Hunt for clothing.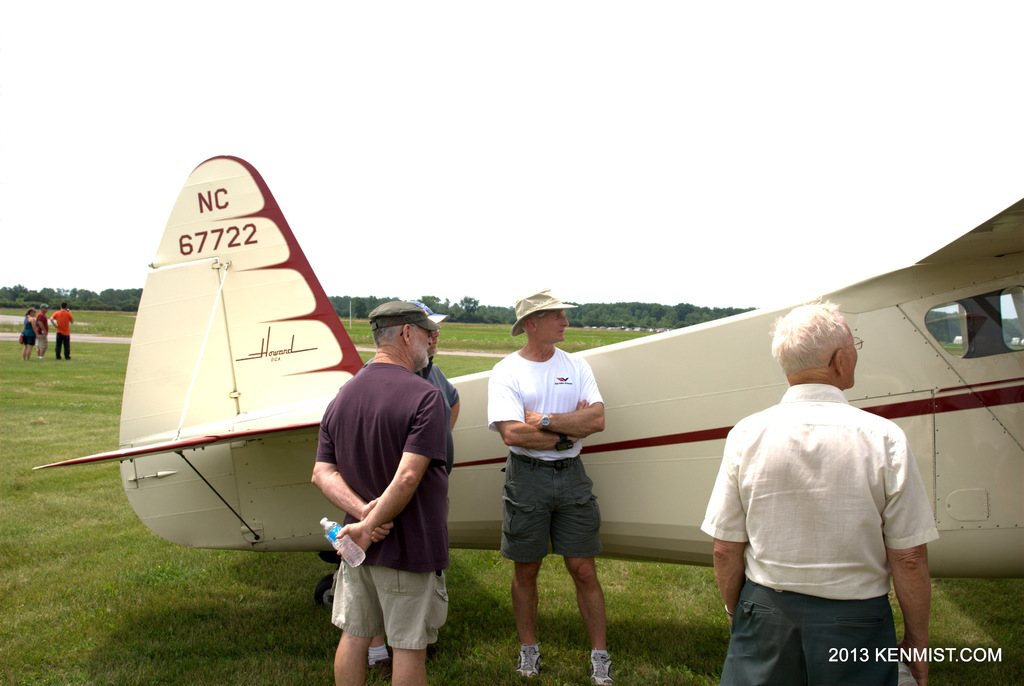
Hunted down at pyautogui.locateOnScreen(50, 307, 75, 358).
